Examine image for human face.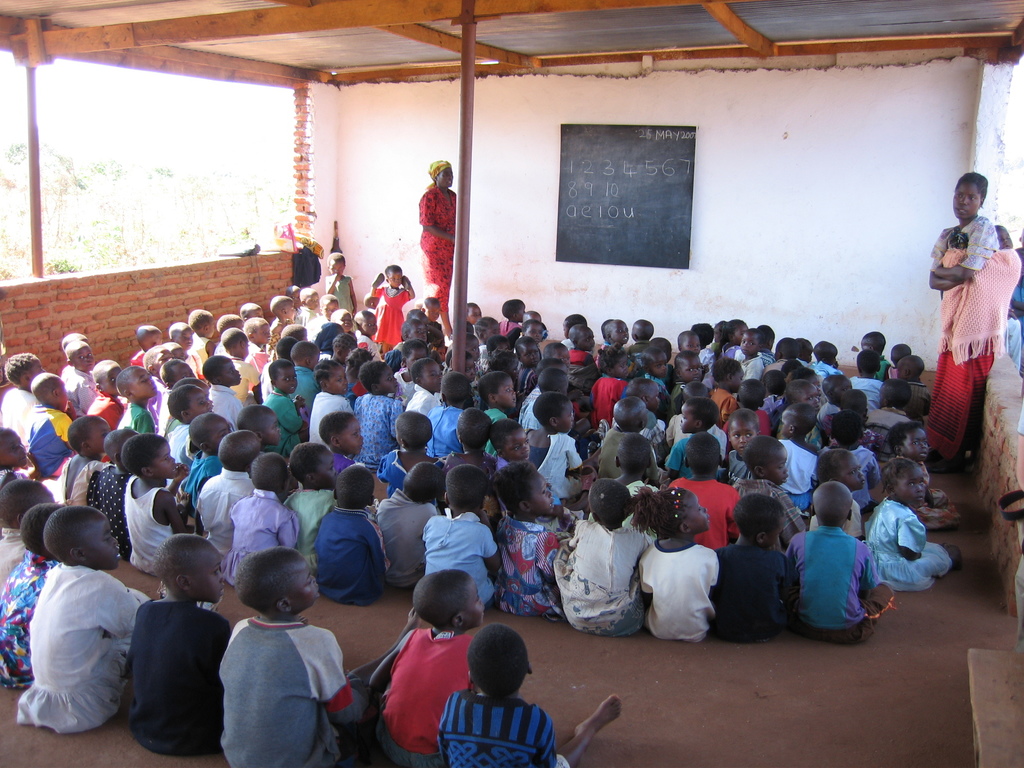
Examination result: {"x1": 65, "y1": 507, "x2": 112, "y2": 563}.
